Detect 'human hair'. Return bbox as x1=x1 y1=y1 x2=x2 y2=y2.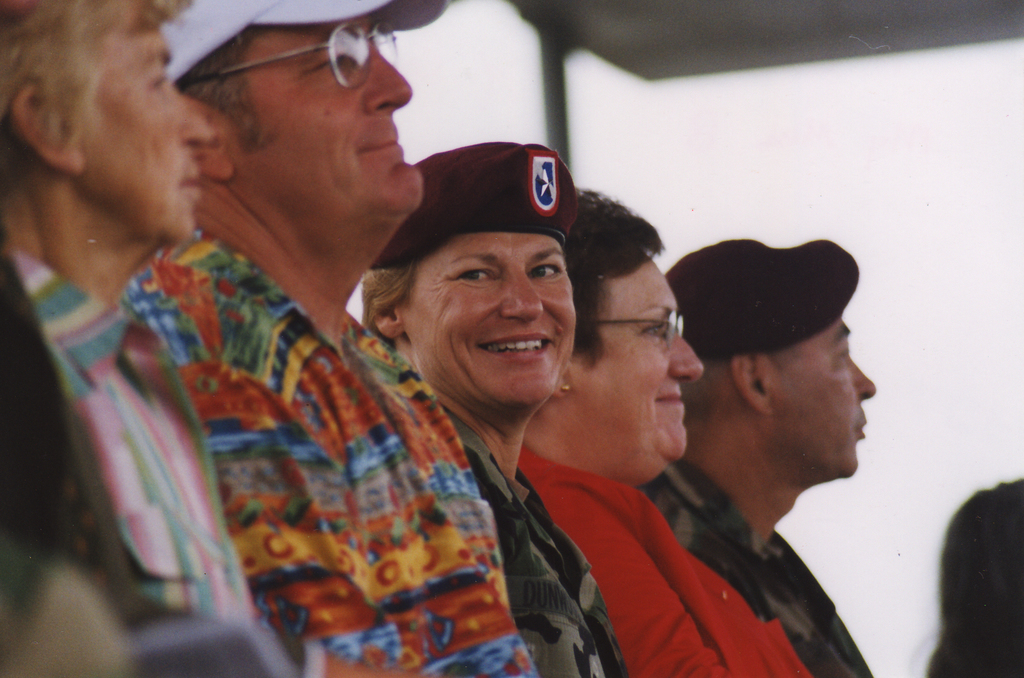
x1=177 y1=24 x2=303 y2=144.
